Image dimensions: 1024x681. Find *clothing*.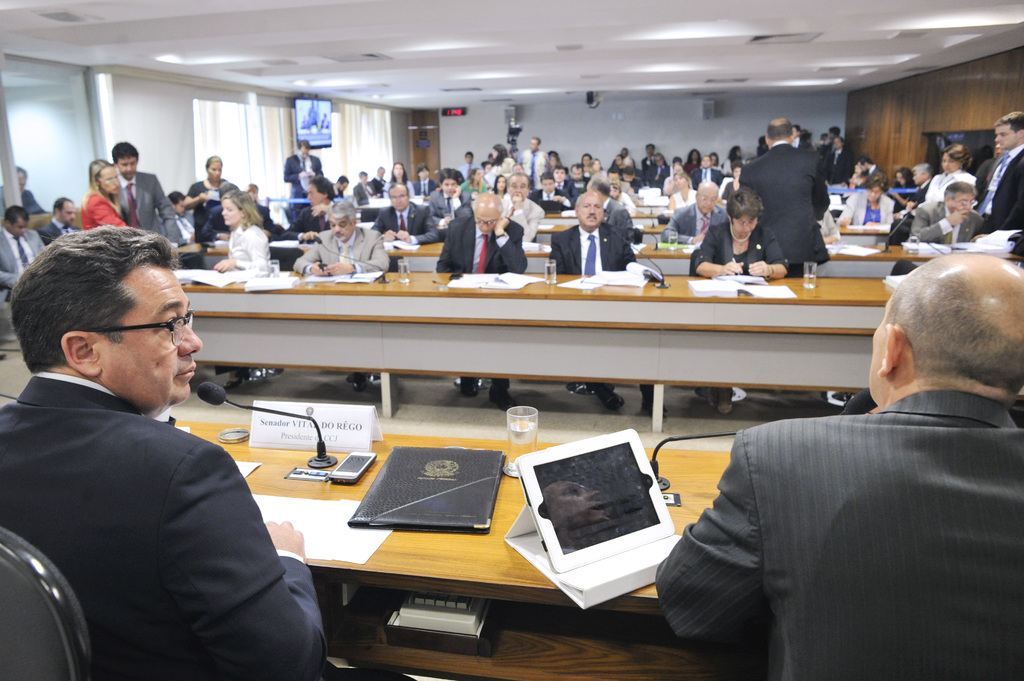
bbox(189, 178, 229, 238).
